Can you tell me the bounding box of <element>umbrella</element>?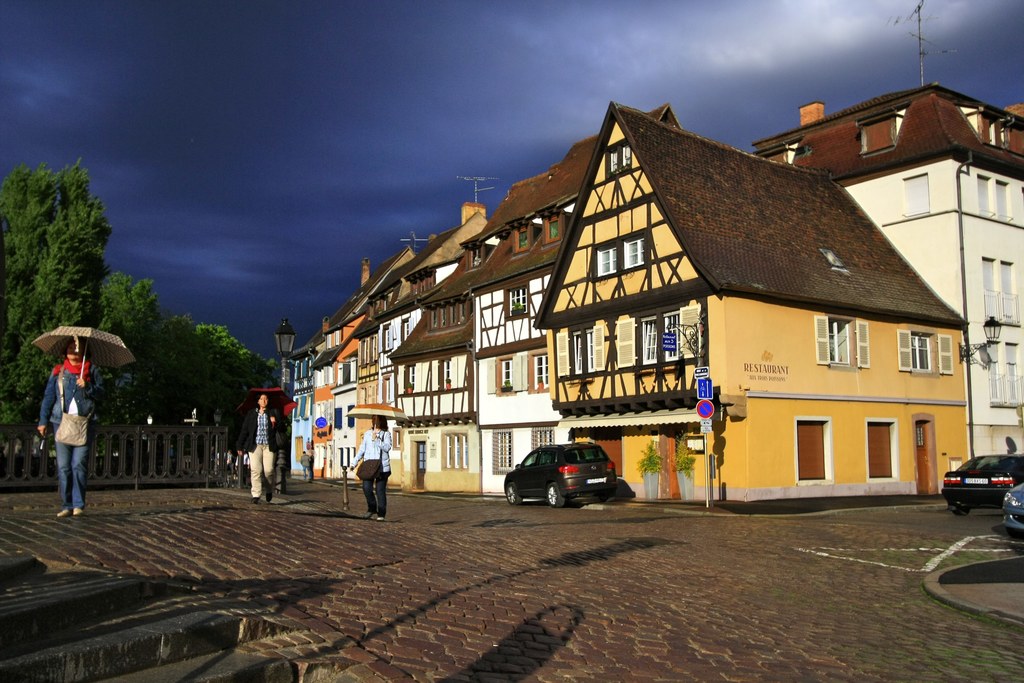
select_region(232, 386, 297, 425).
